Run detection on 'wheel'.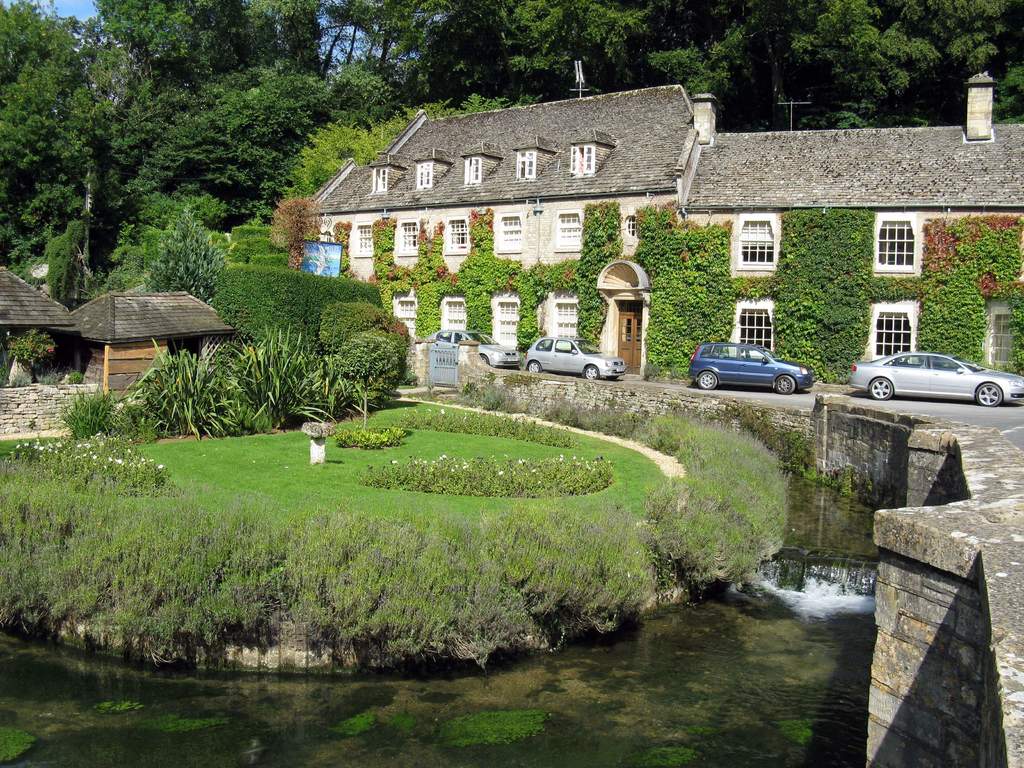
Result: [869, 379, 894, 401].
